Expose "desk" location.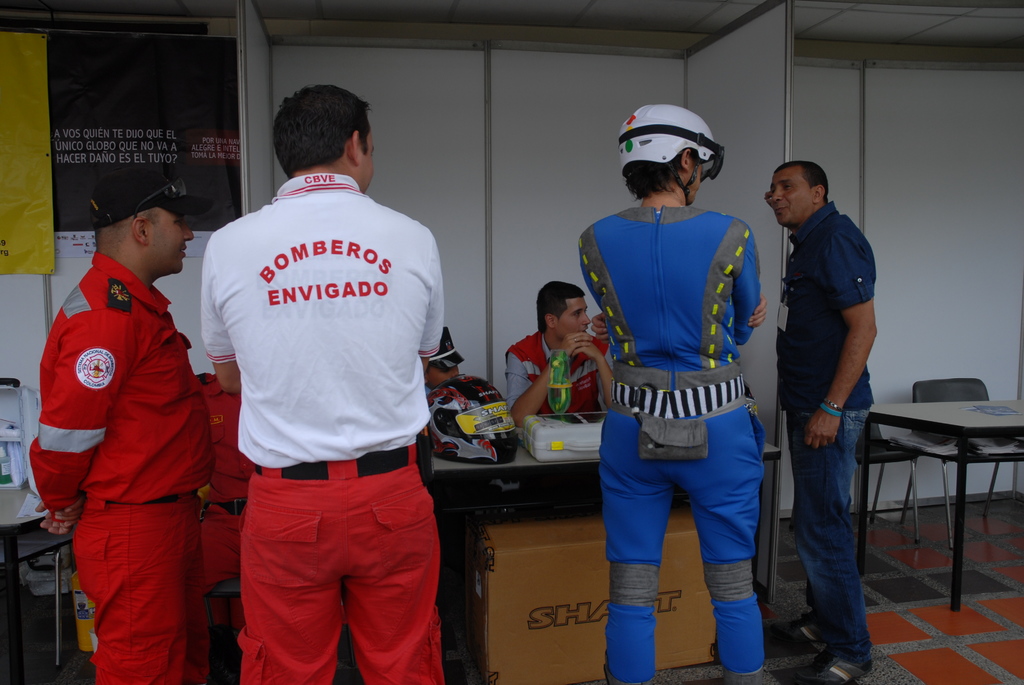
Exposed at l=858, t=401, r=1020, b=602.
